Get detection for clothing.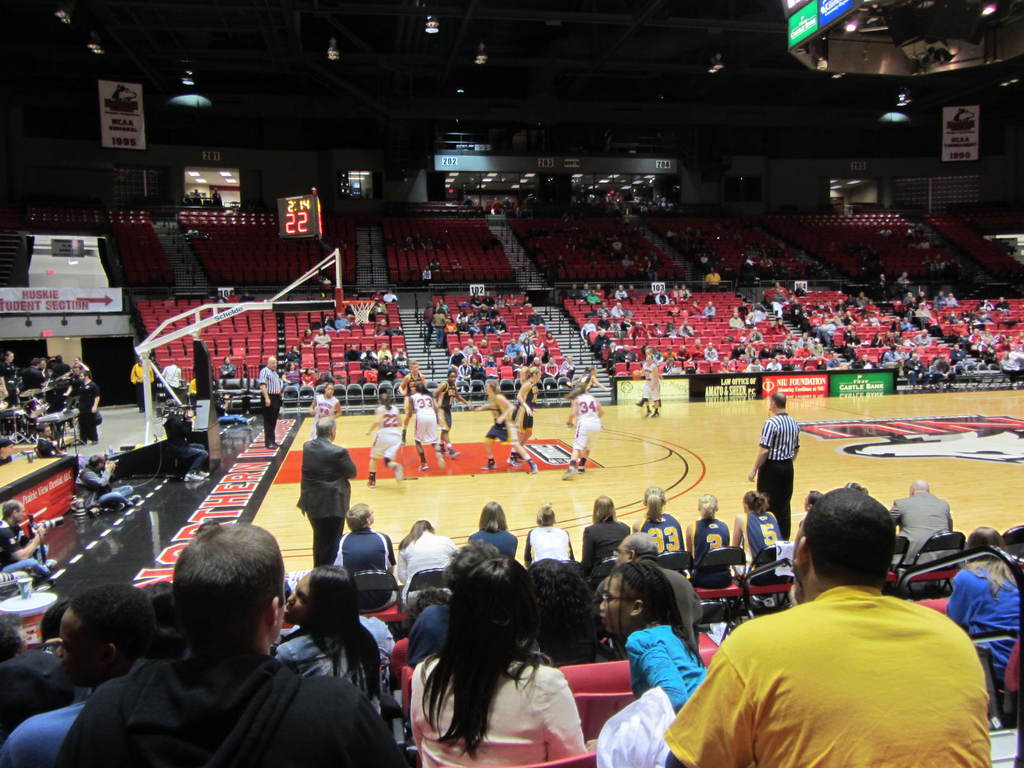
Detection: locate(647, 296, 656, 305).
